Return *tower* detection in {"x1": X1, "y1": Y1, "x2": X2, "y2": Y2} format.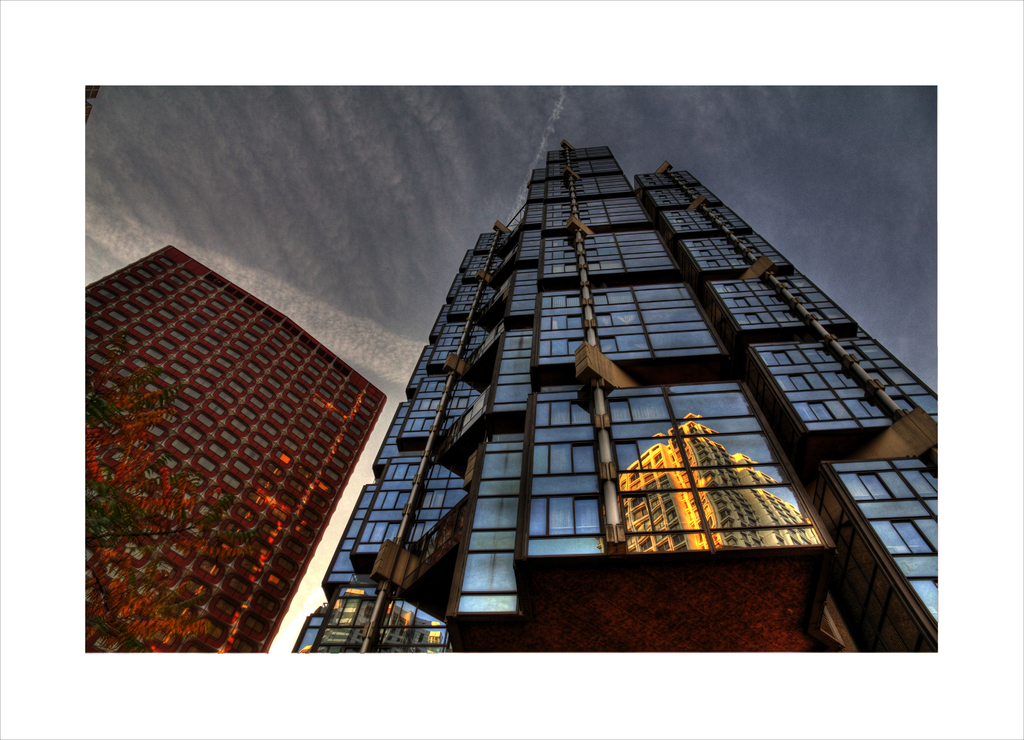
{"x1": 84, "y1": 246, "x2": 386, "y2": 654}.
